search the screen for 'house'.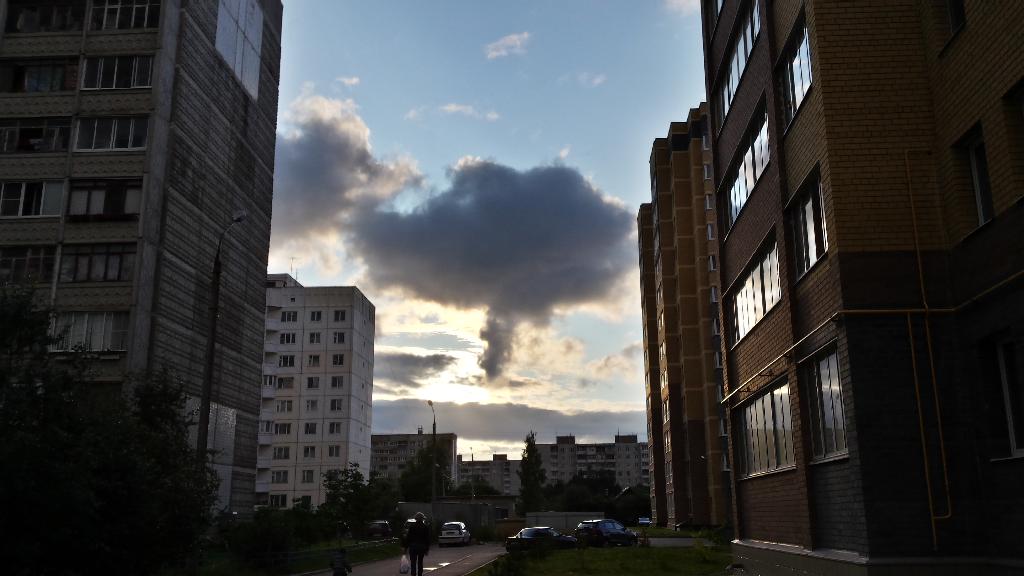
Found at pyautogui.locateOnScreen(368, 427, 462, 509).
